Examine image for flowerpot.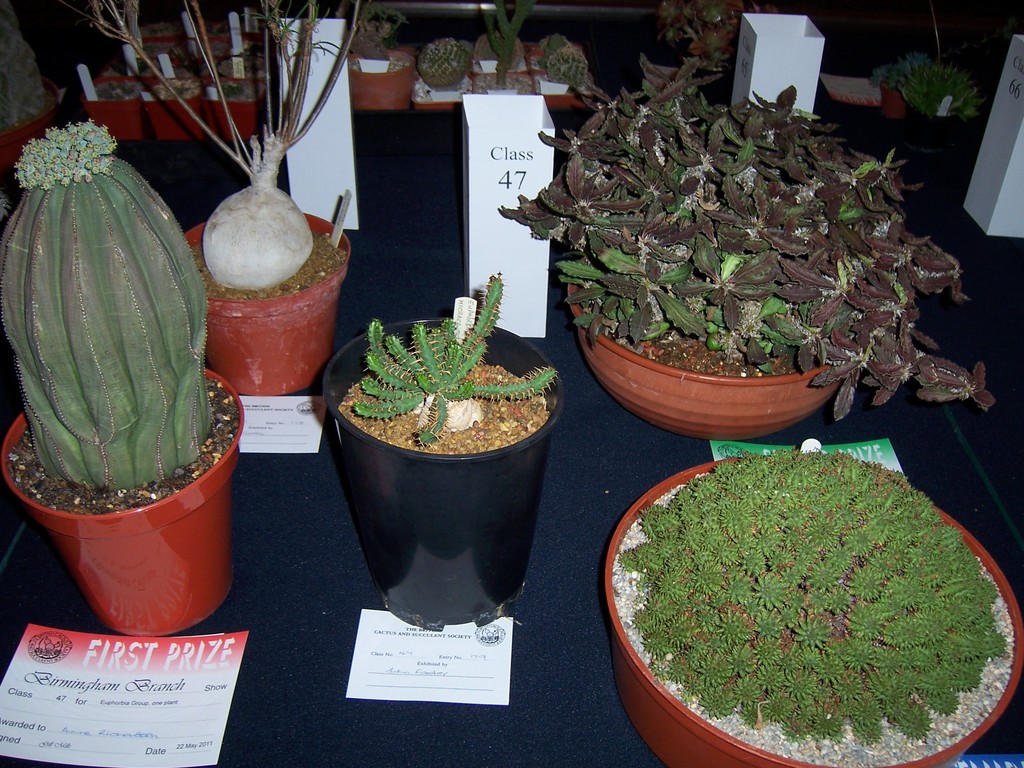
Examination result: [555, 101, 920, 435].
